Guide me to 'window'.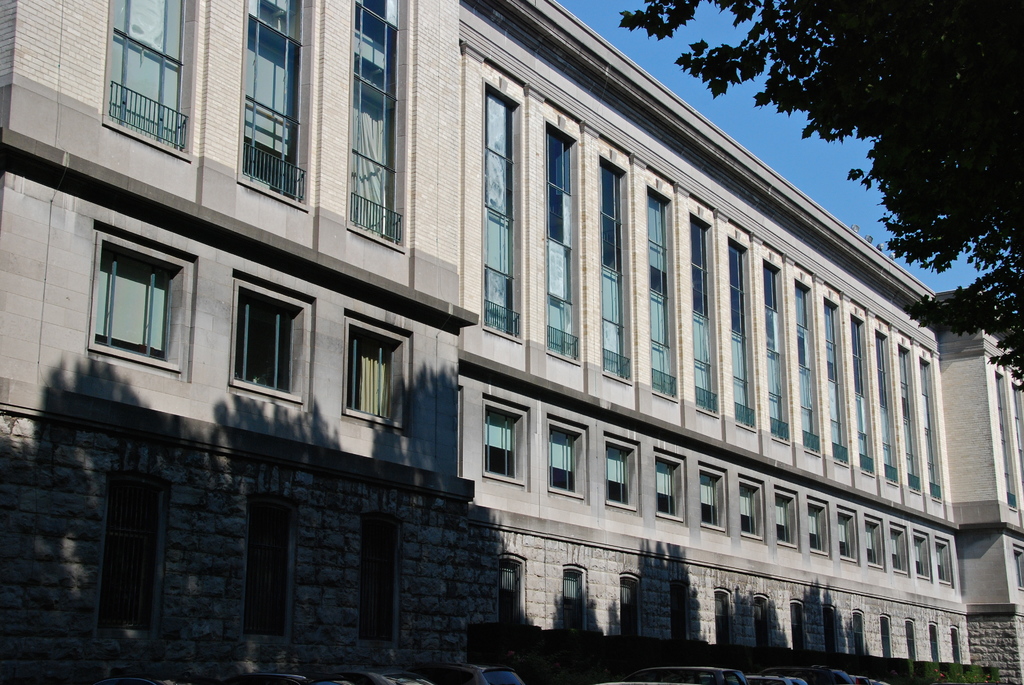
Guidance: pyautogui.locateOnScreen(499, 564, 529, 624).
